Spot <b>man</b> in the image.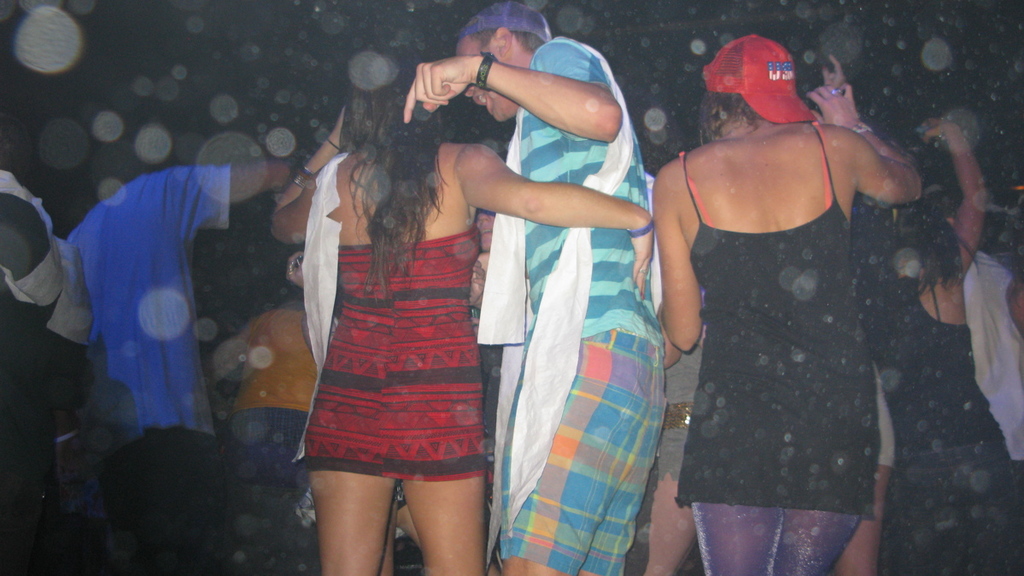
<b>man</b> found at region(400, 0, 669, 575).
